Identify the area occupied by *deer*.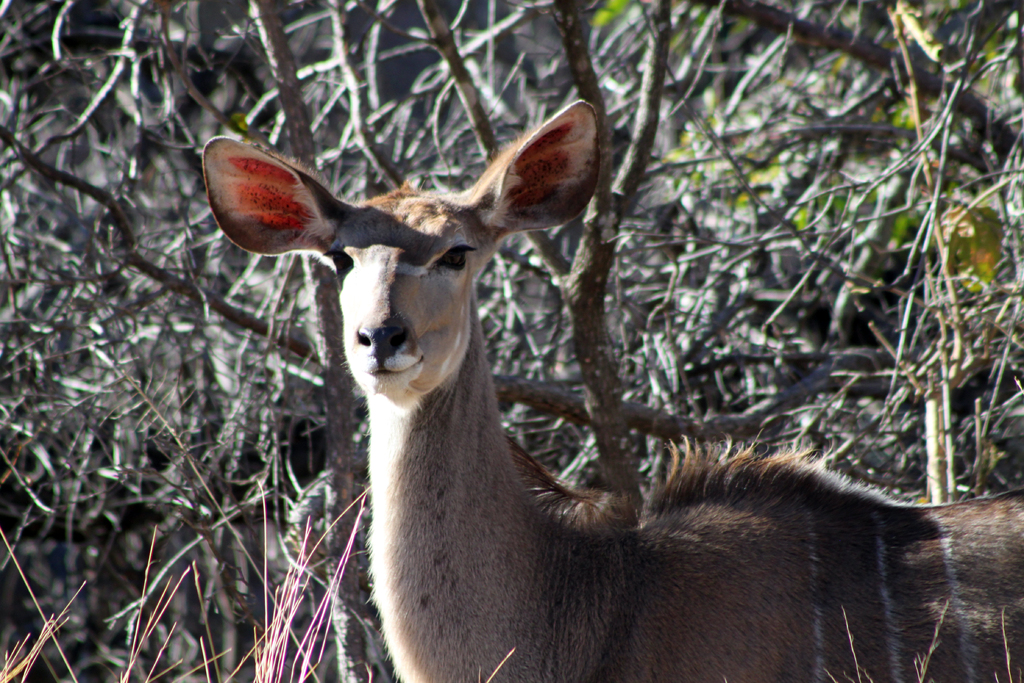
Area: bbox=[204, 94, 1023, 682].
